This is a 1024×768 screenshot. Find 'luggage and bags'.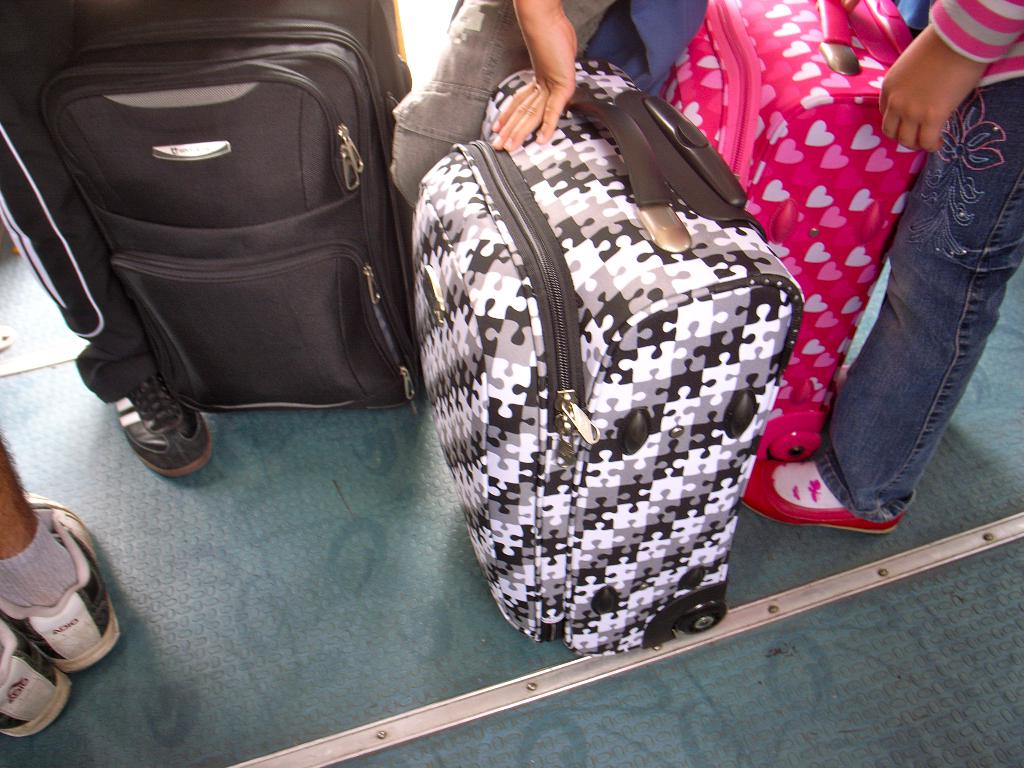
Bounding box: box(646, 0, 948, 479).
